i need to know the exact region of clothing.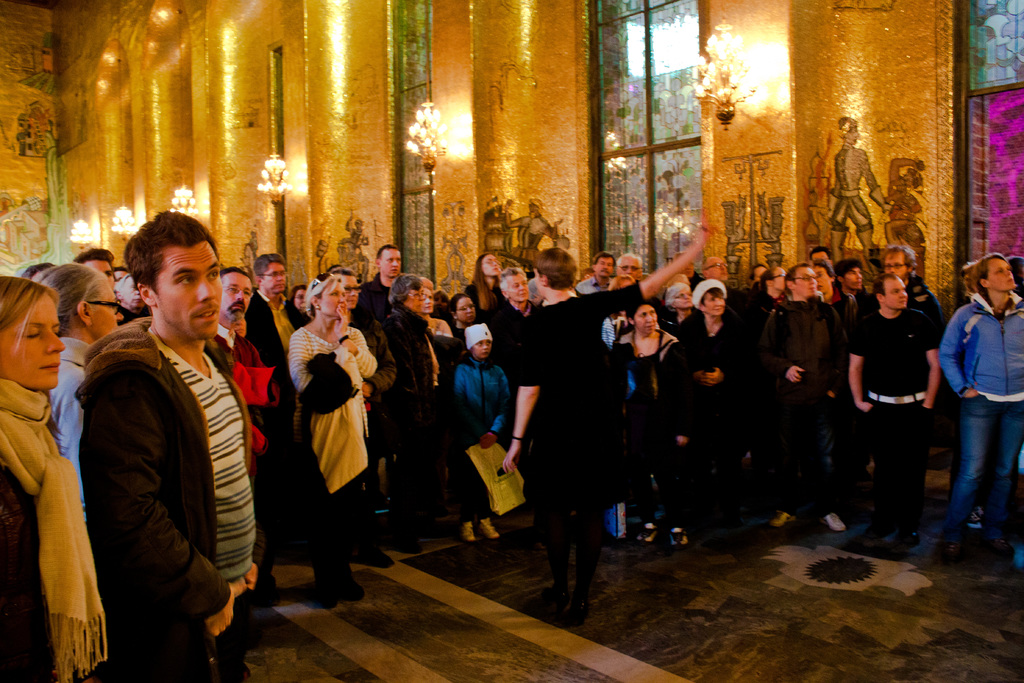
Region: (left=61, top=255, right=275, bottom=673).
